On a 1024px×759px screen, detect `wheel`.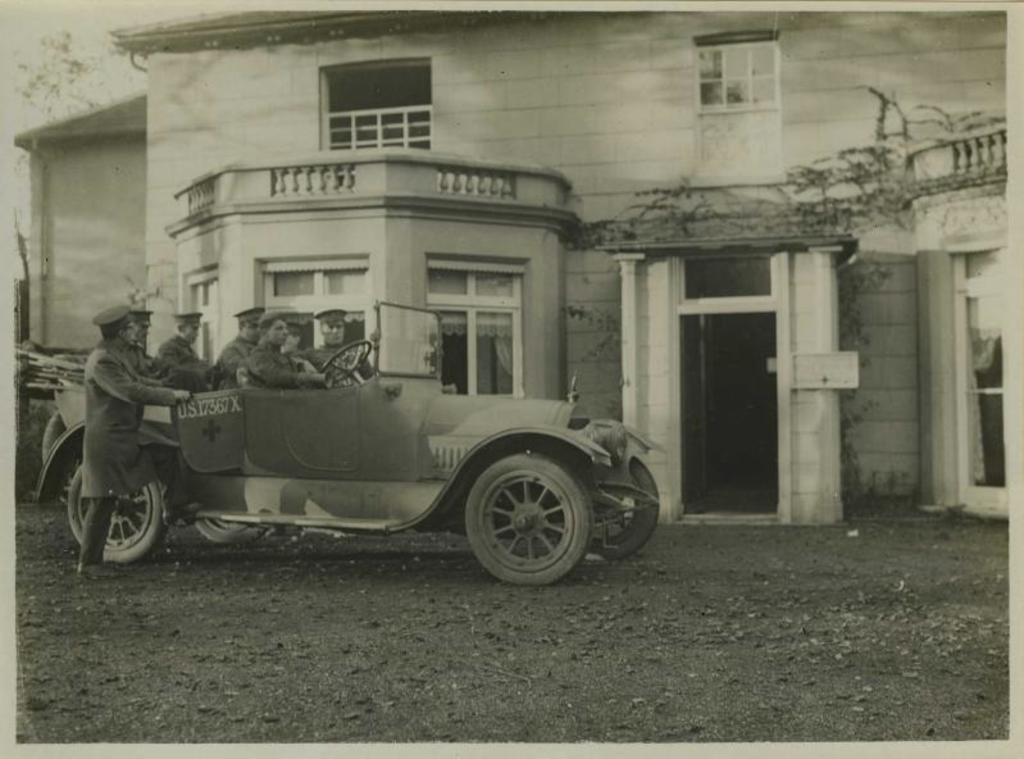
bbox=[586, 455, 659, 559].
